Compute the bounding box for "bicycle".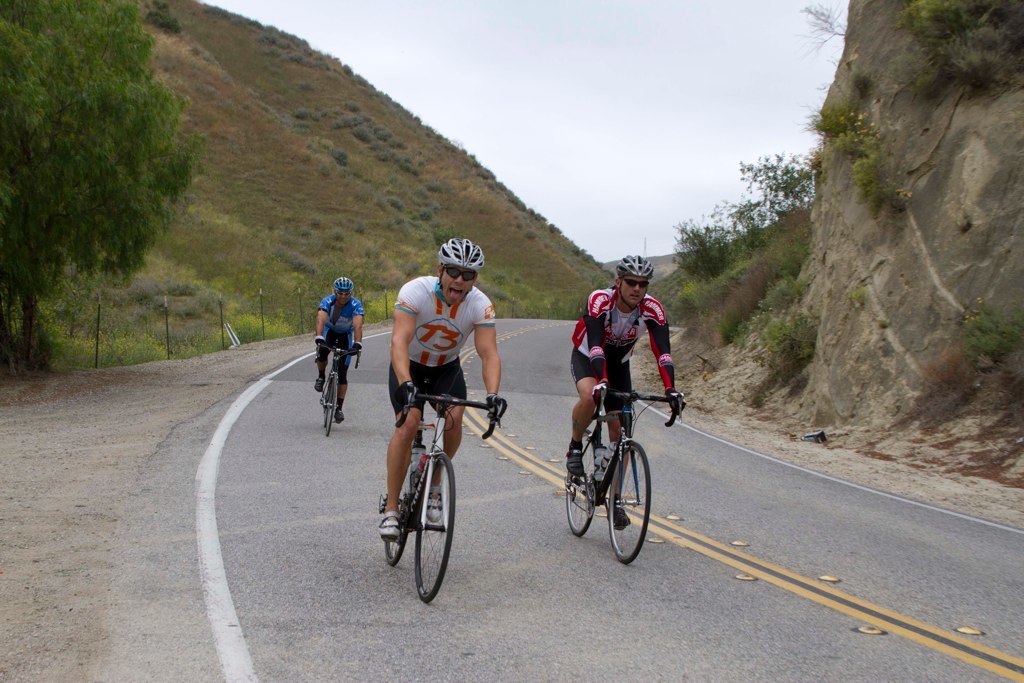
rect(374, 384, 509, 605).
